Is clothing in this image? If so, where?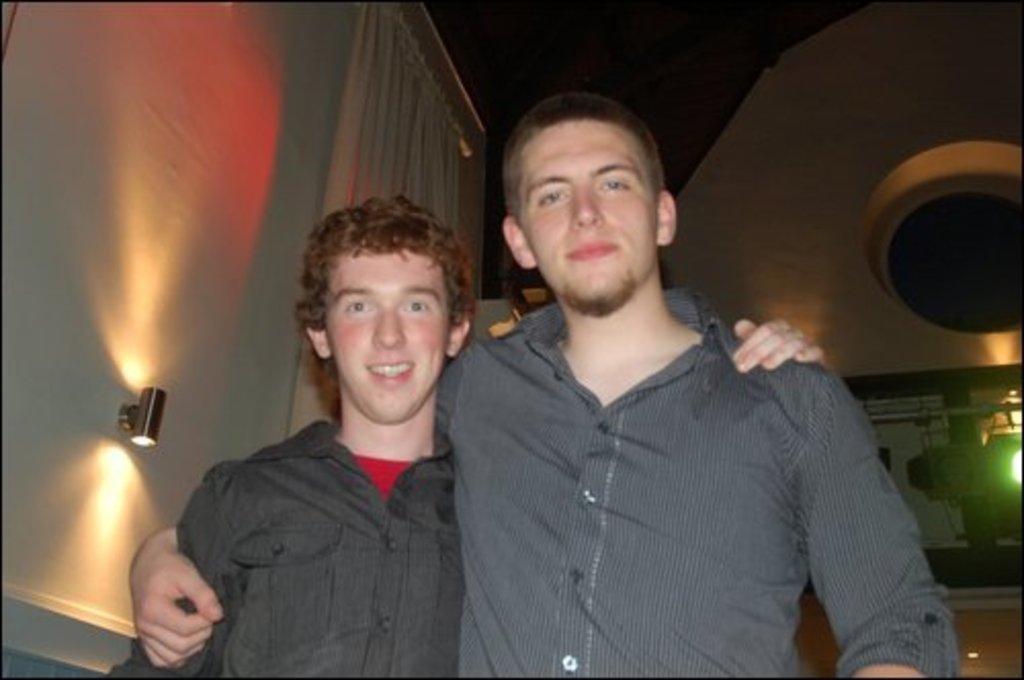
Yes, at region(104, 420, 461, 678).
